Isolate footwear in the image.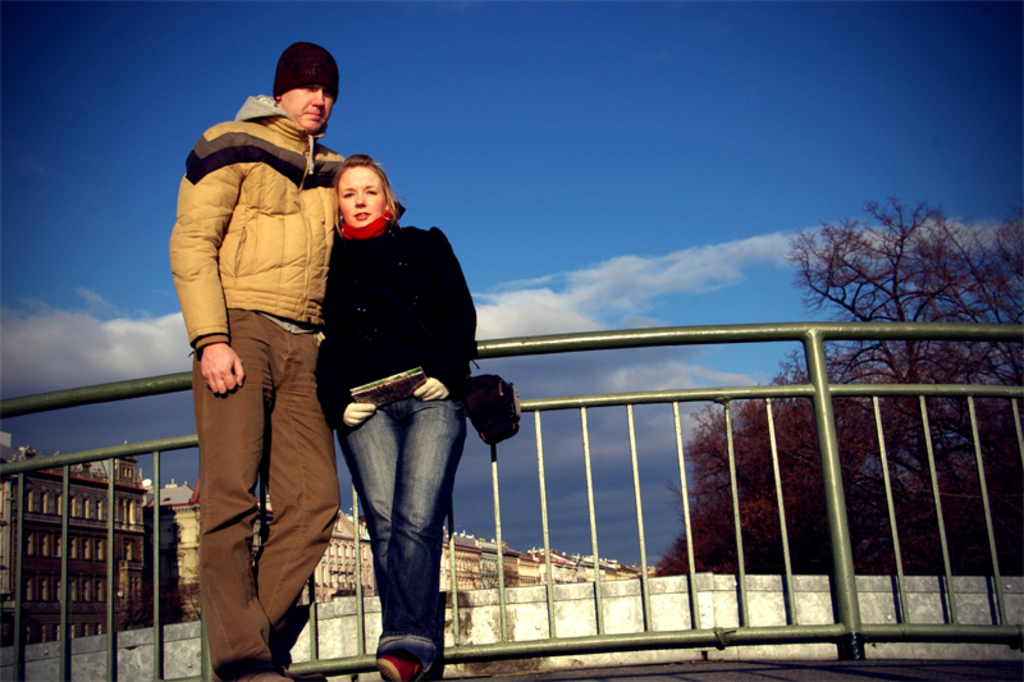
Isolated region: x1=215, y1=659, x2=346, y2=681.
